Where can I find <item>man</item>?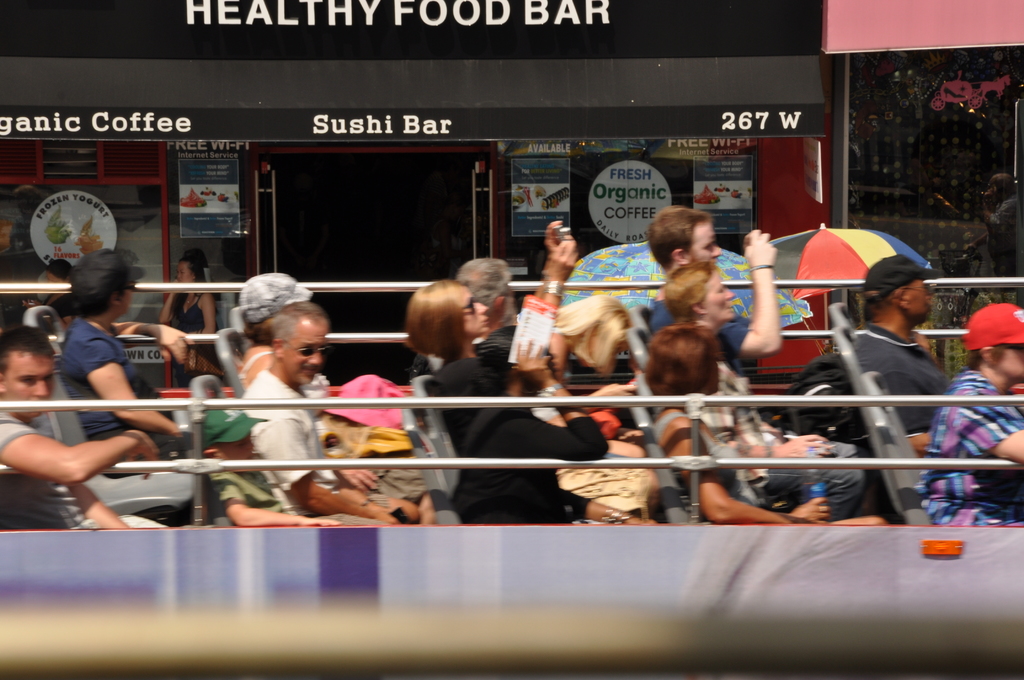
You can find it at (left=645, top=203, right=780, bottom=408).
